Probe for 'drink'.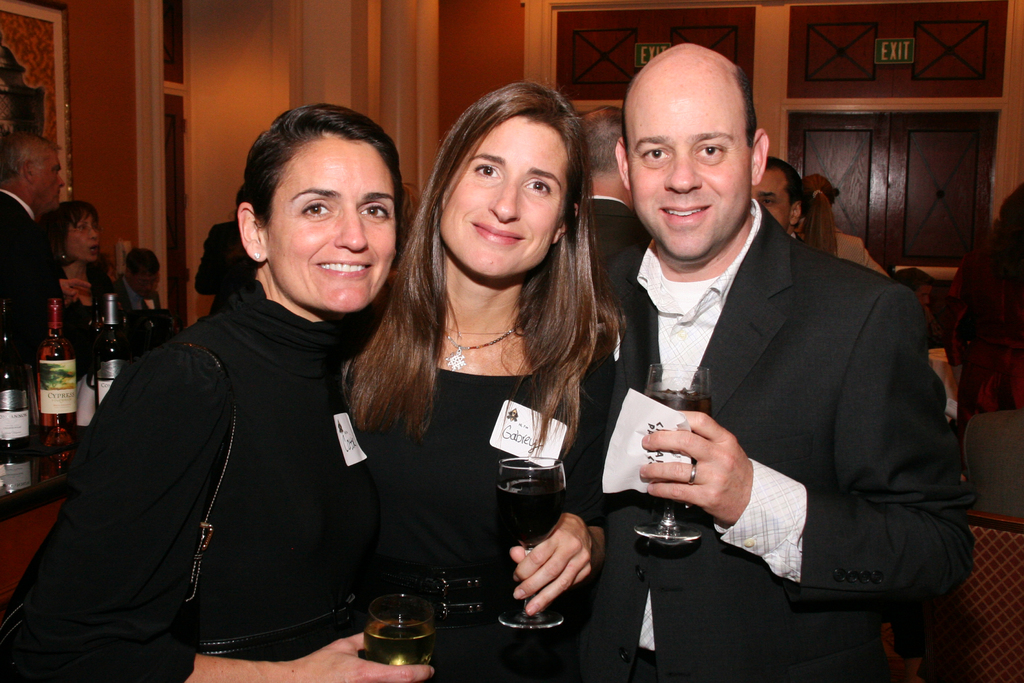
Probe result: region(361, 621, 433, 664).
